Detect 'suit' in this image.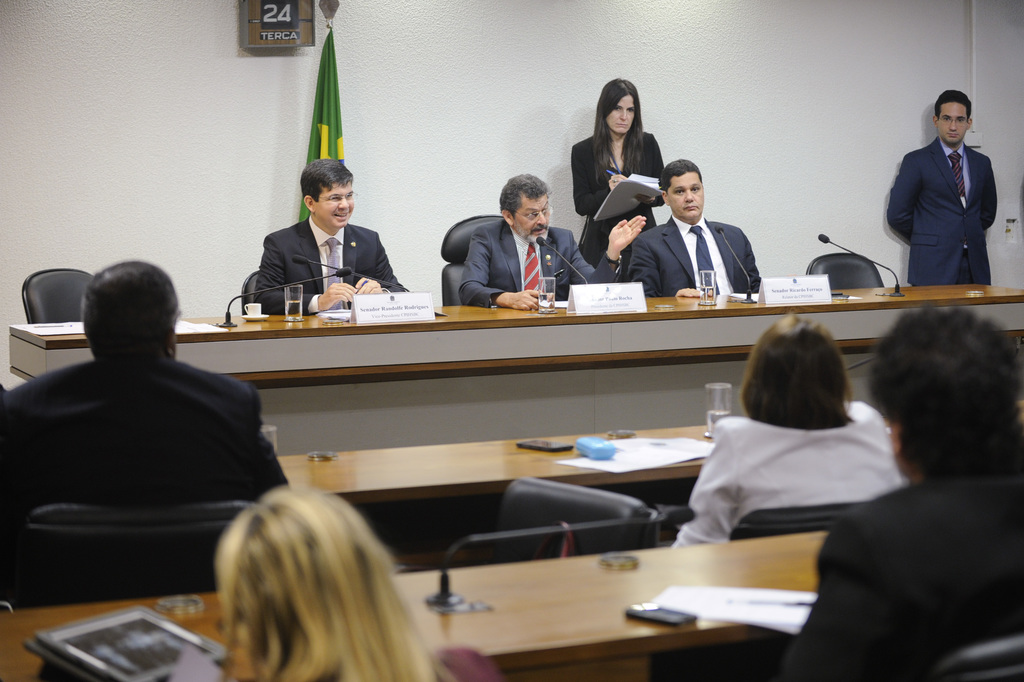
Detection: l=572, t=128, r=667, b=261.
